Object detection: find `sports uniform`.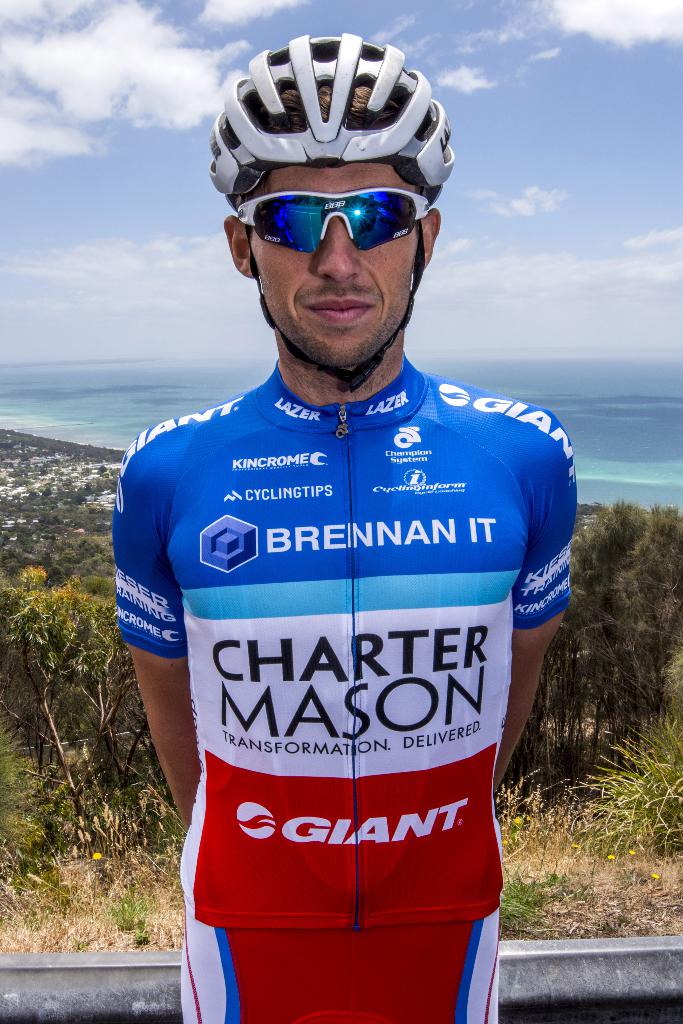
box=[144, 298, 596, 966].
